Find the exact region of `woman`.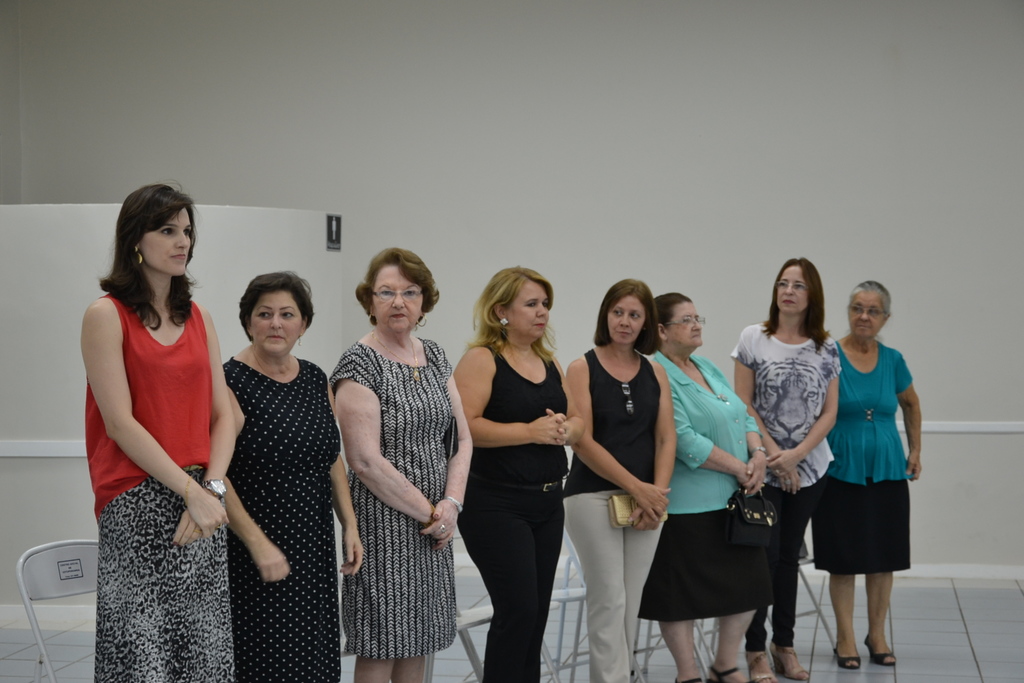
Exact region: <bbox>447, 265, 585, 682</bbox>.
